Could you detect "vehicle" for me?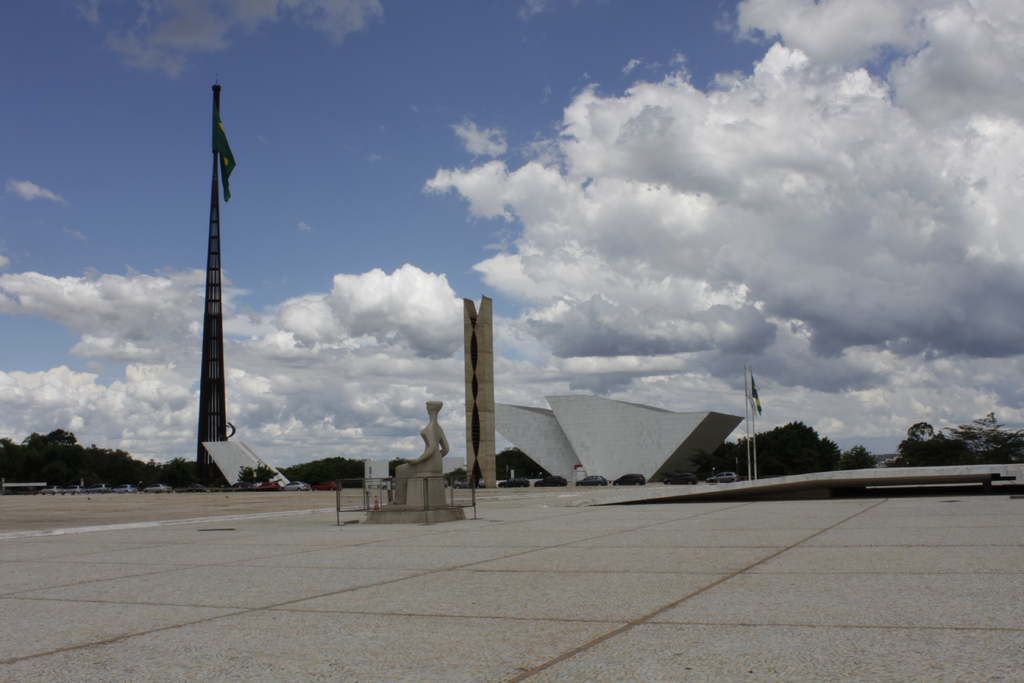
Detection result: [181,481,210,493].
